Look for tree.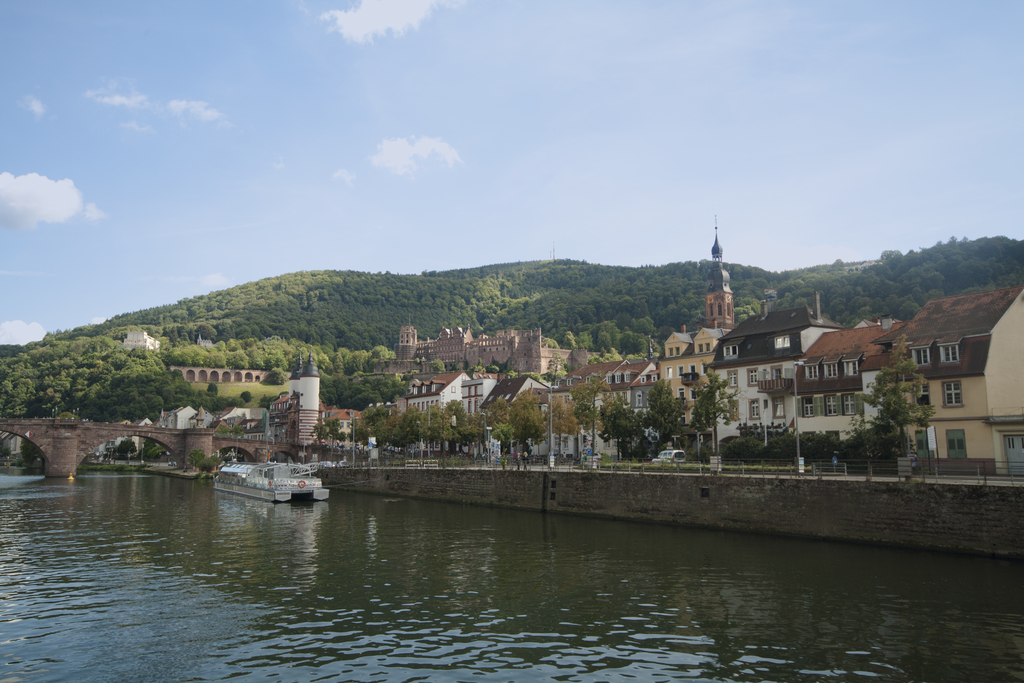
Found: {"left": 484, "top": 363, "right": 497, "bottom": 373}.
